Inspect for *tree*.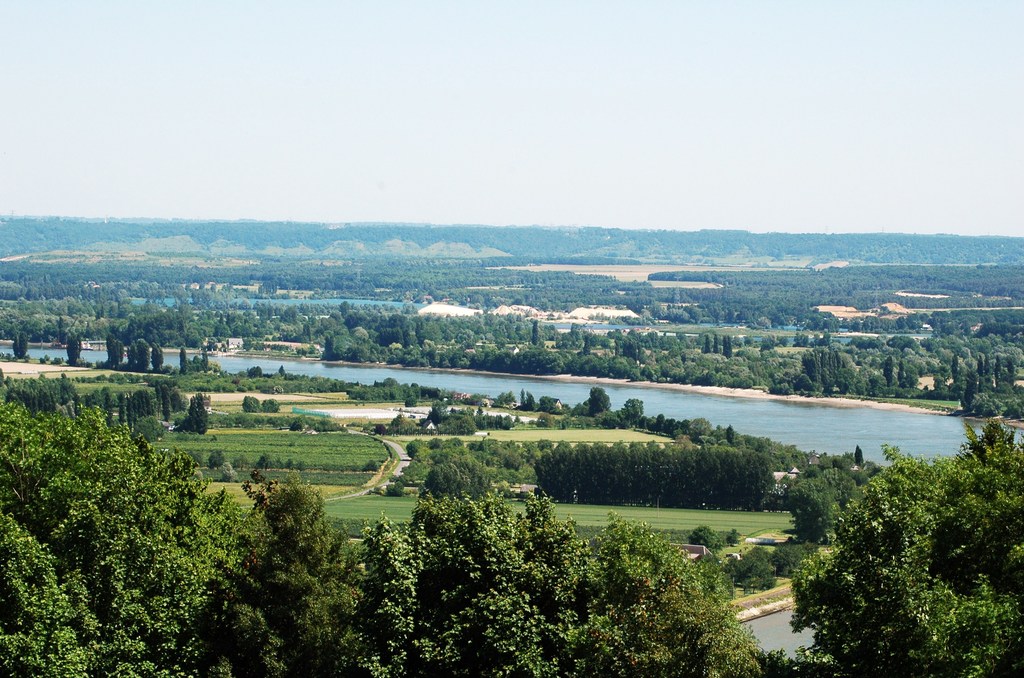
Inspection: crop(765, 405, 991, 656).
